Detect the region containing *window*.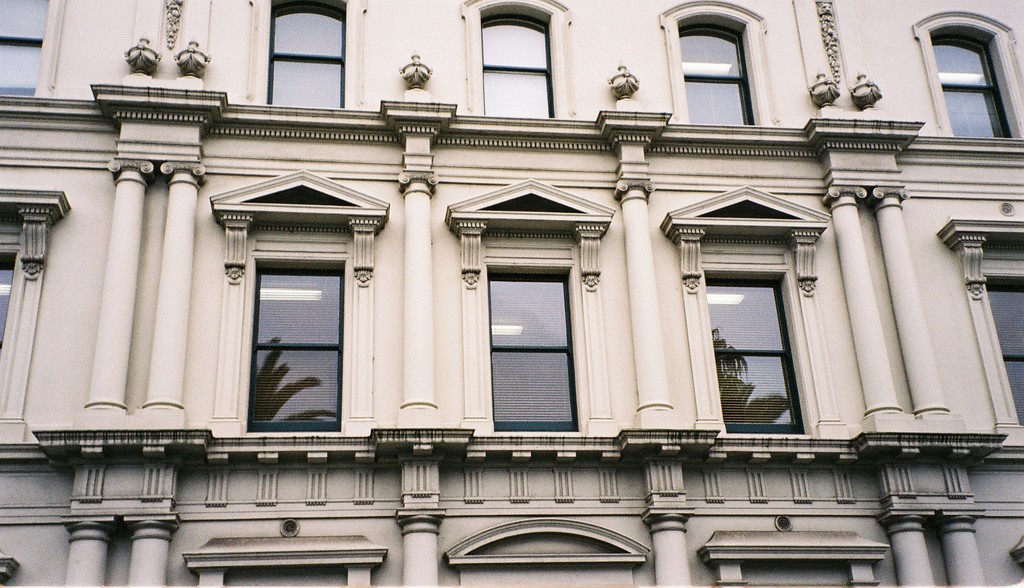
x1=0, y1=0, x2=52, y2=94.
